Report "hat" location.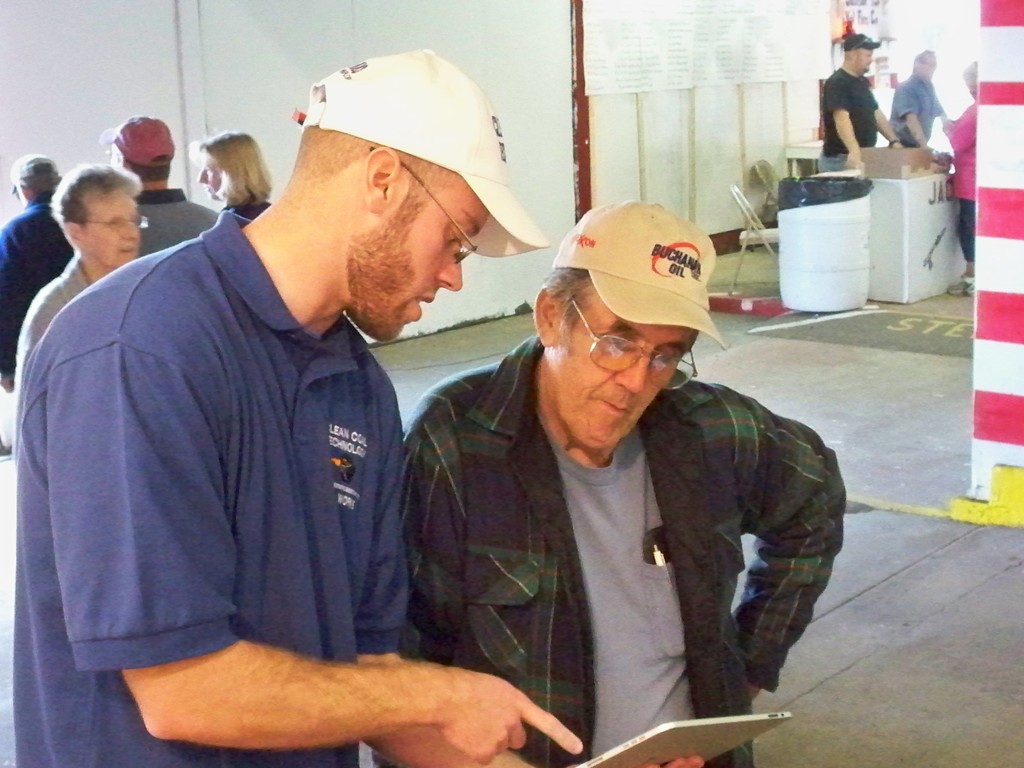
Report: bbox(13, 150, 59, 192).
